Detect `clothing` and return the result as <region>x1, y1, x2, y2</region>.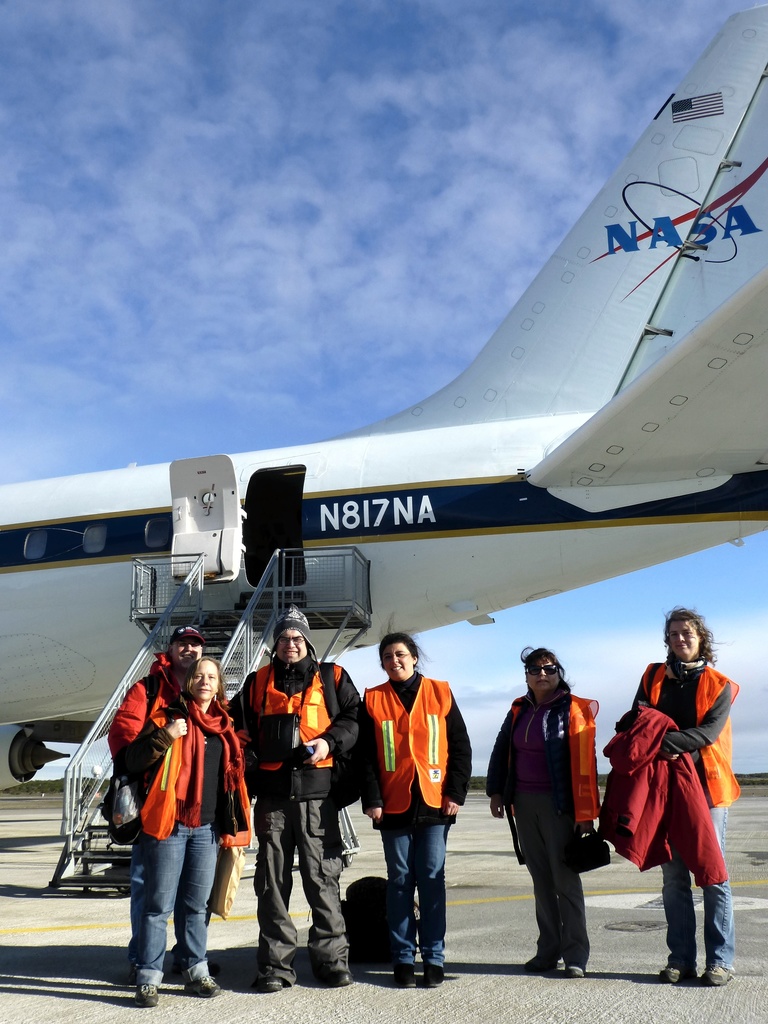
<region>656, 805, 733, 973</region>.
